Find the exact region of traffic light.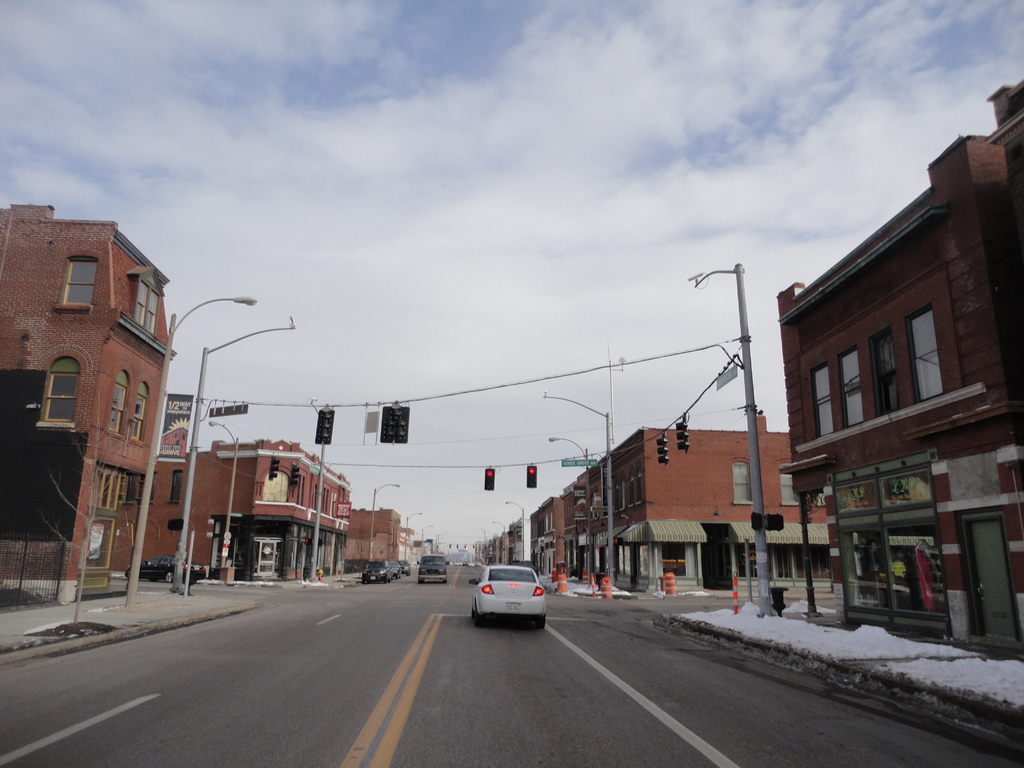
Exact region: 167, 518, 182, 532.
